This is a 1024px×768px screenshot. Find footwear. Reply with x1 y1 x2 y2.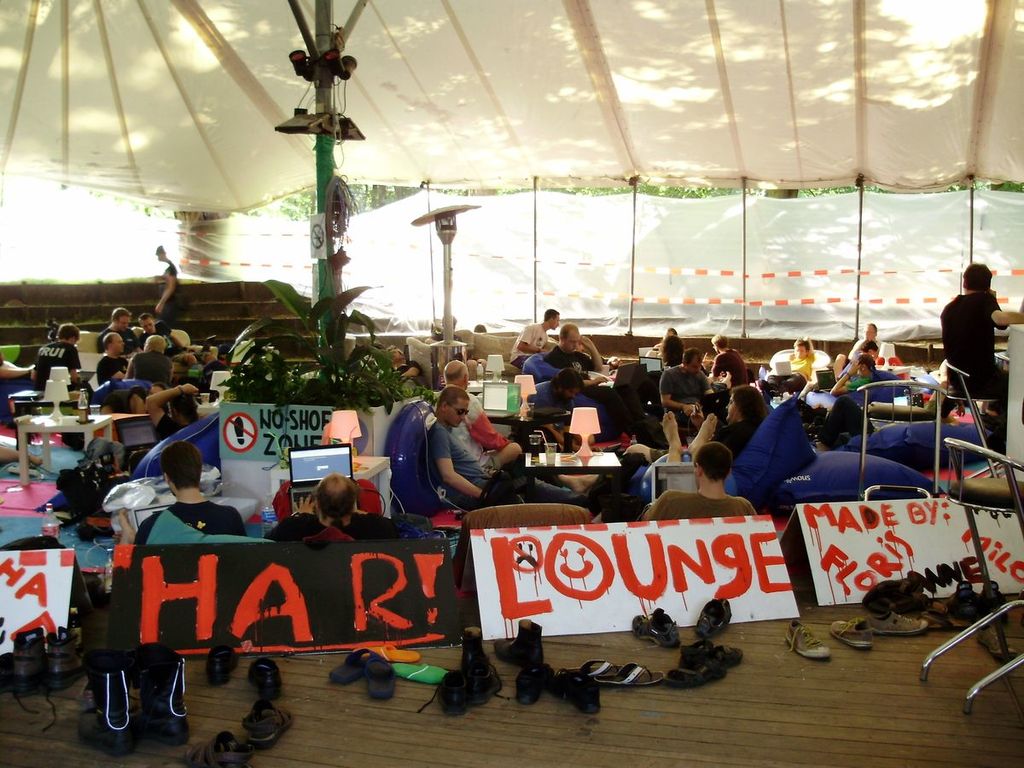
75 651 134 748.
